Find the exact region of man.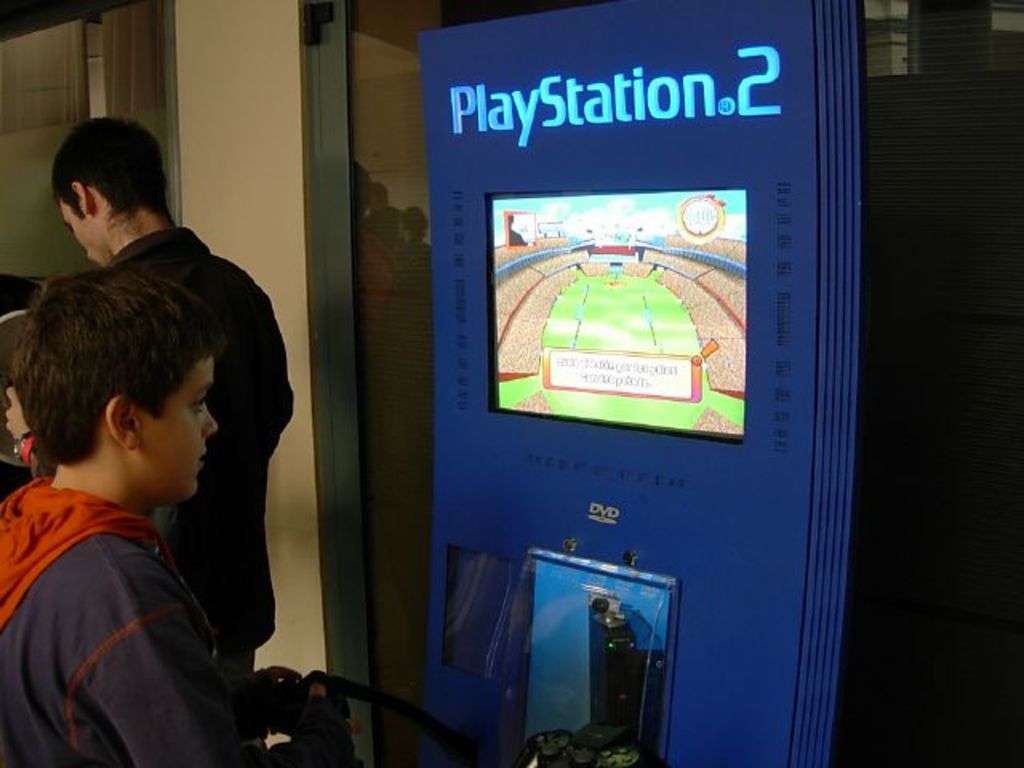
Exact region: <bbox>61, 176, 325, 741</bbox>.
